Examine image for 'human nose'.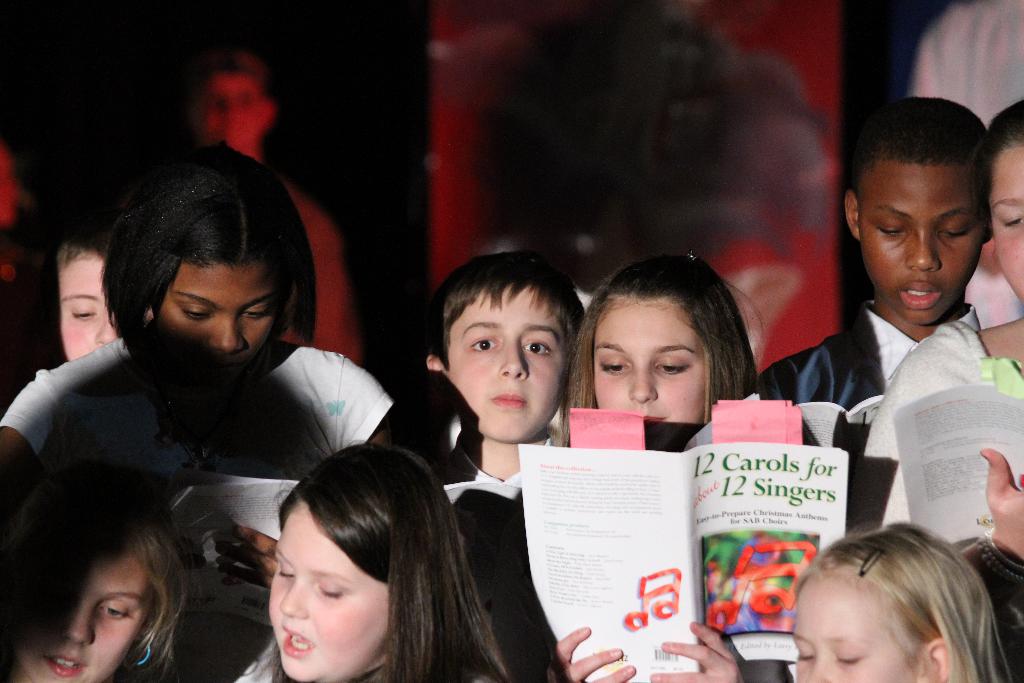
Examination result: pyautogui.locateOnScreen(215, 318, 245, 352).
